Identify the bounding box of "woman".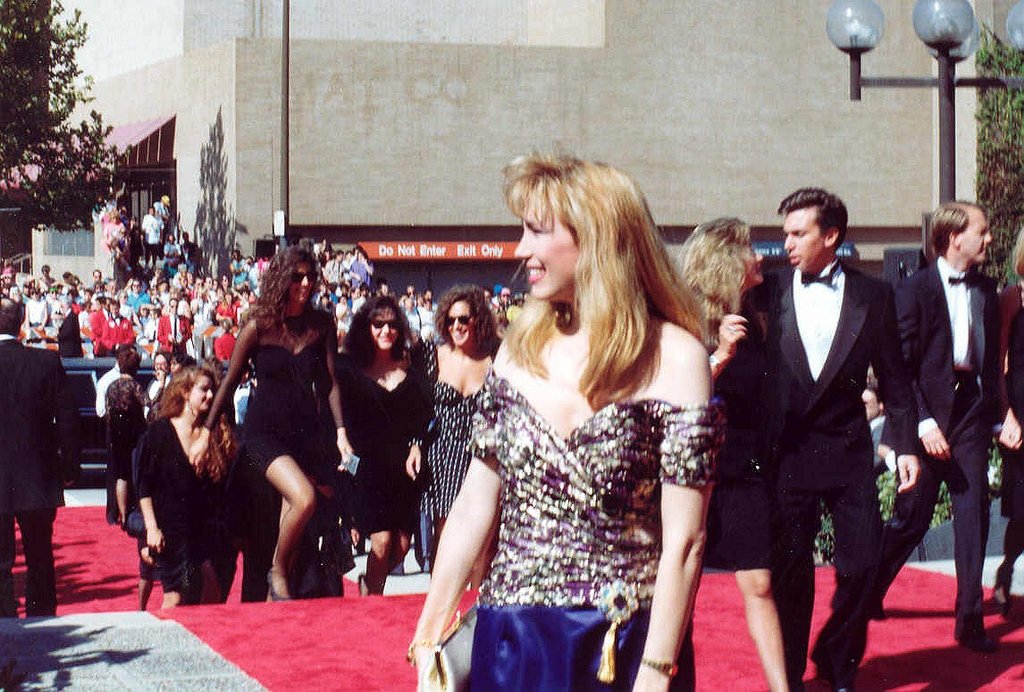
211/286/241/342.
